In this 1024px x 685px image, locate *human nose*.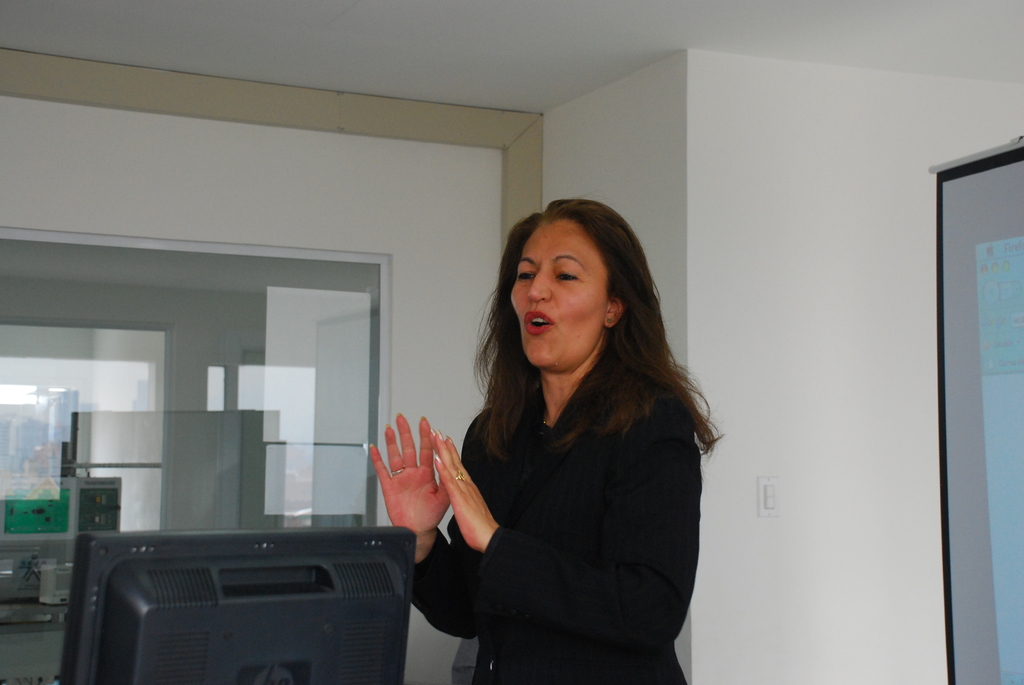
Bounding box: Rect(527, 269, 551, 304).
